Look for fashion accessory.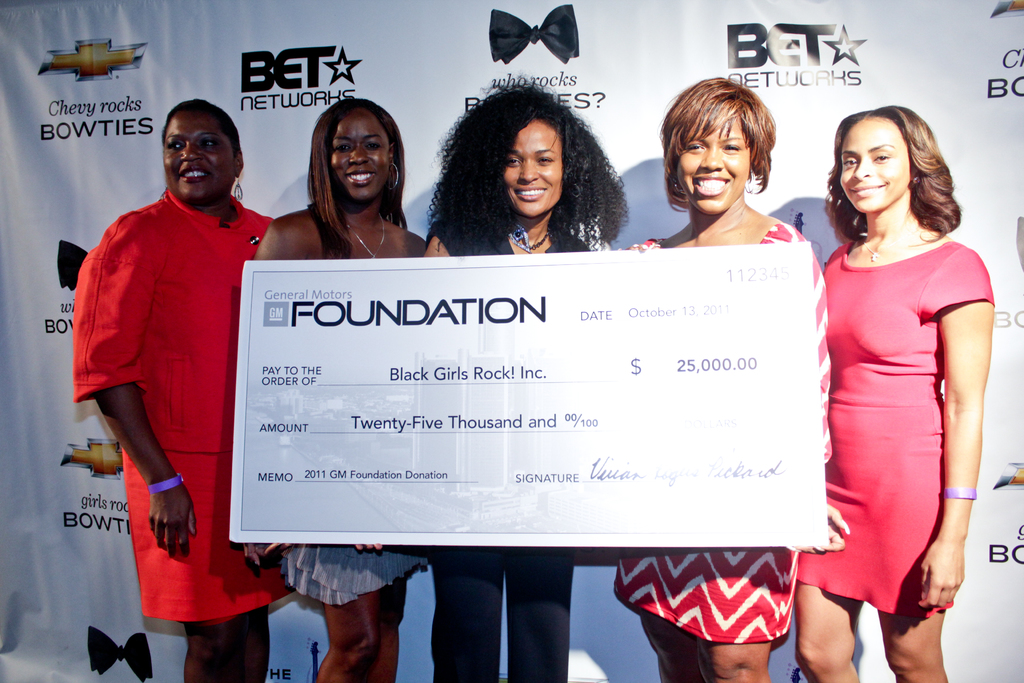
Found: box(511, 216, 531, 251).
